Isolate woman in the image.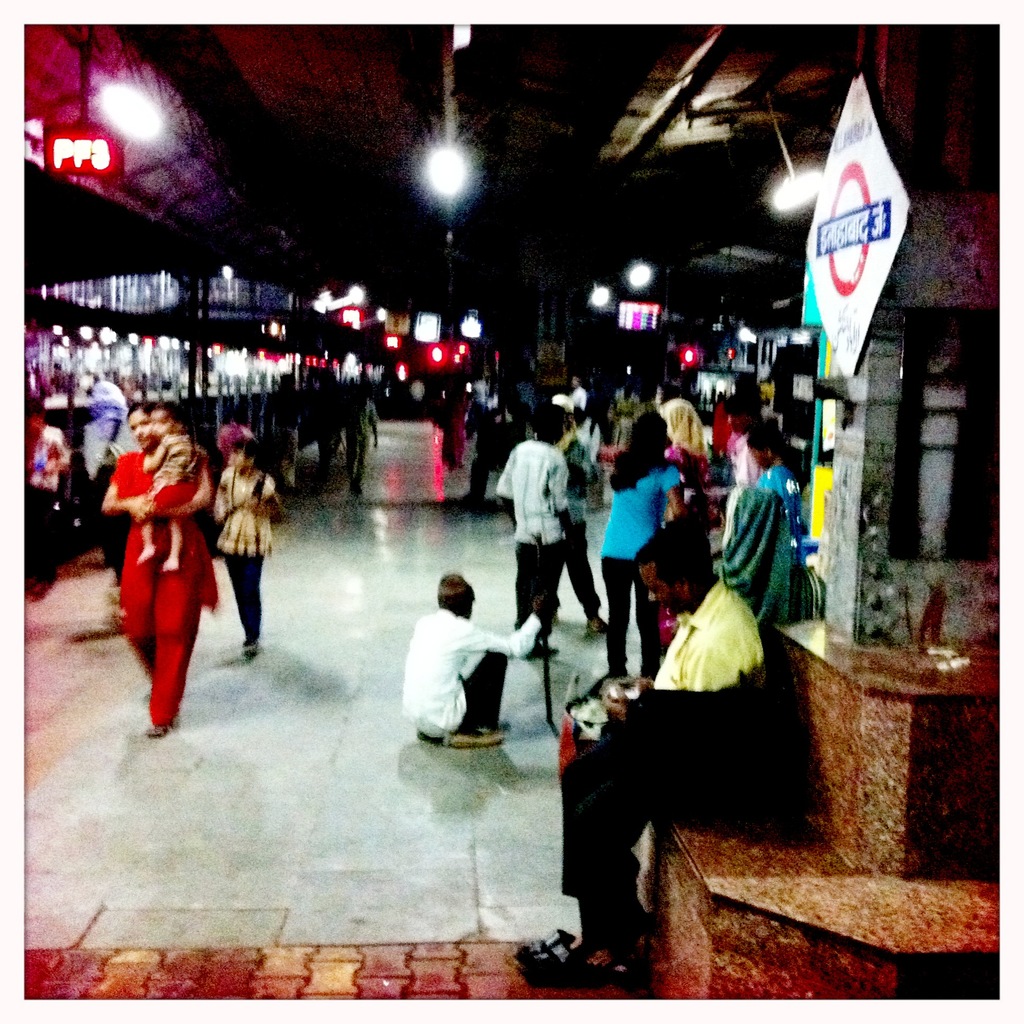
Isolated region: (91,387,225,733).
